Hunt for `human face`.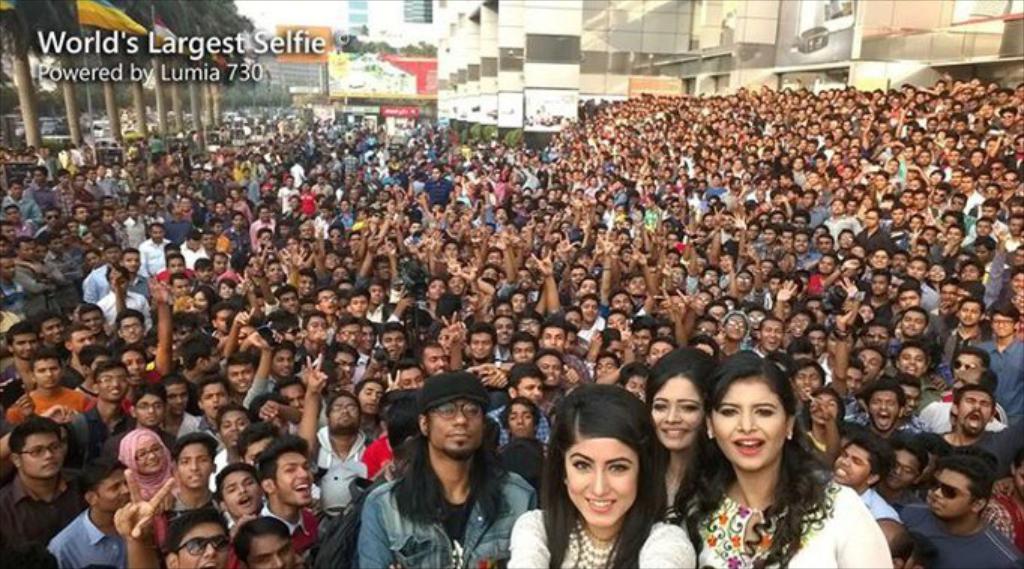
Hunted down at crop(653, 374, 707, 446).
